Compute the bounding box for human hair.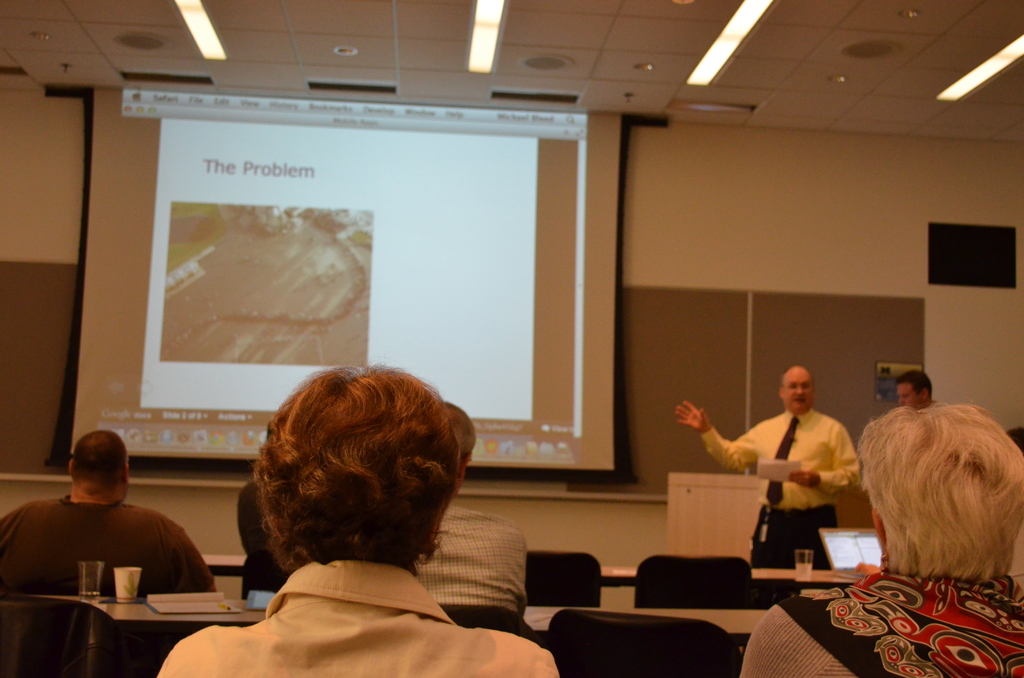
Rect(896, 371, 932, 399).
